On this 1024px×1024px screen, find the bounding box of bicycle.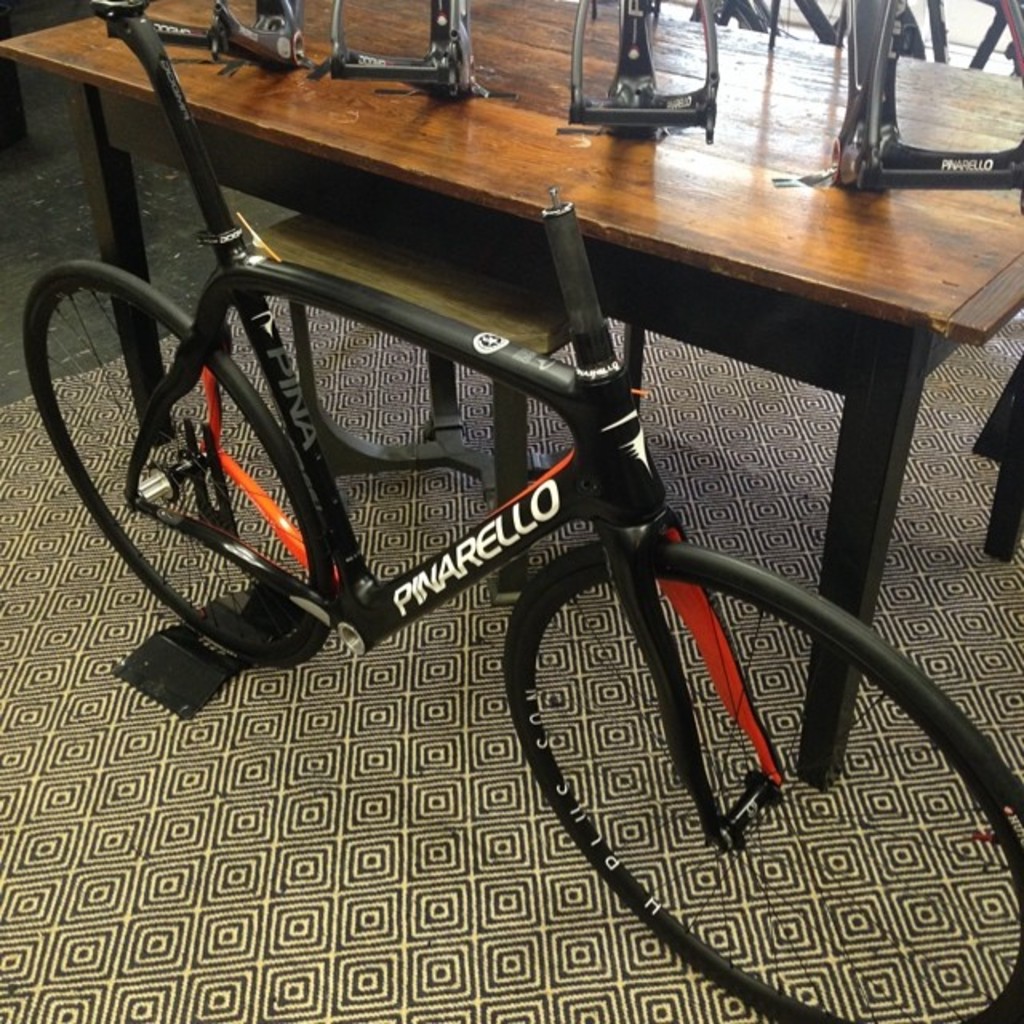
Bounding box: rect(24, 0, 1022, 1022).
